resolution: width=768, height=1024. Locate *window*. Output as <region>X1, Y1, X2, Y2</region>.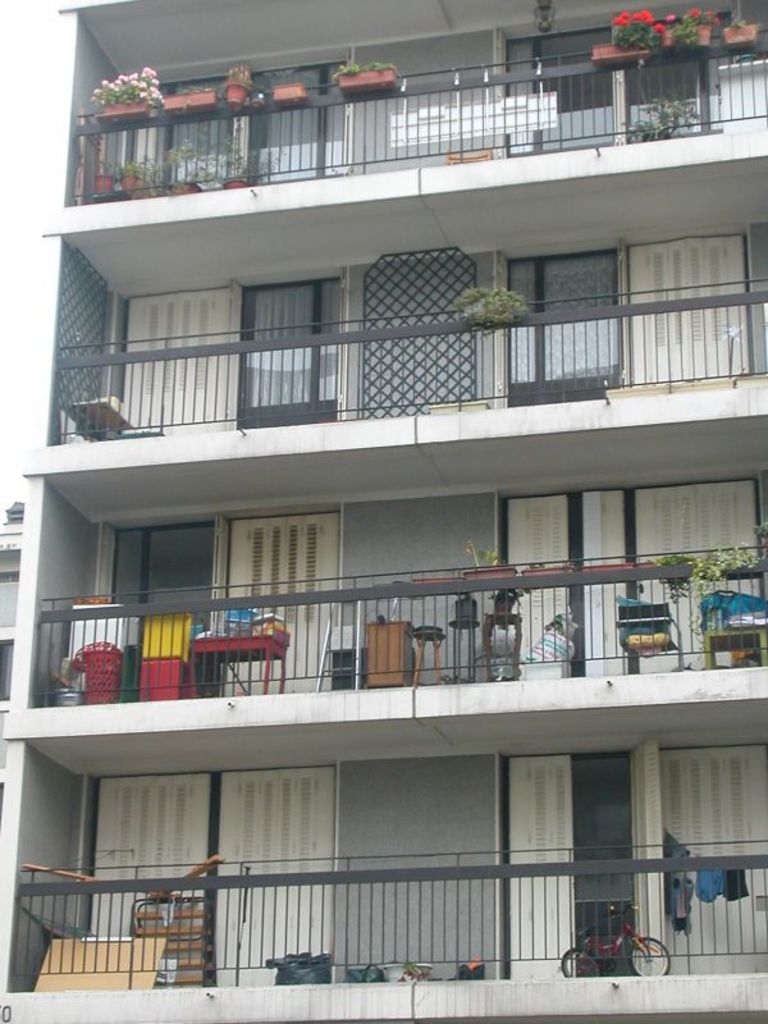
<region>224, 237, 370, 420</region>.
